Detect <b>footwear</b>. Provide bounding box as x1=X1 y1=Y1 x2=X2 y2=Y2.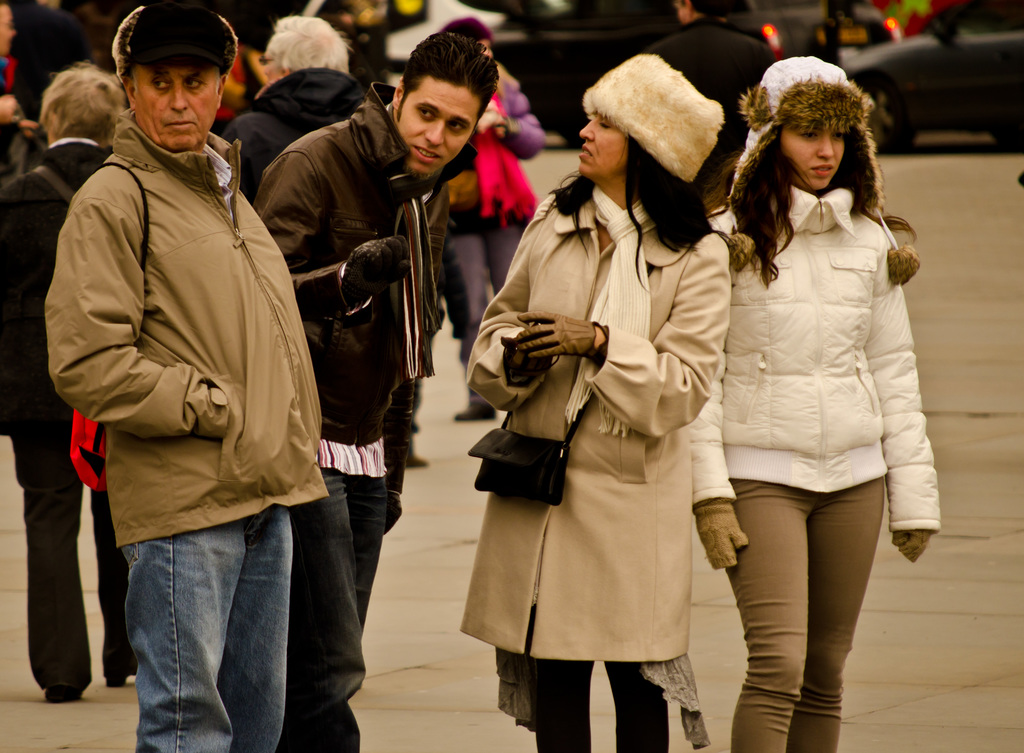
x1=103 y1=673 x2=132 y2=688.
